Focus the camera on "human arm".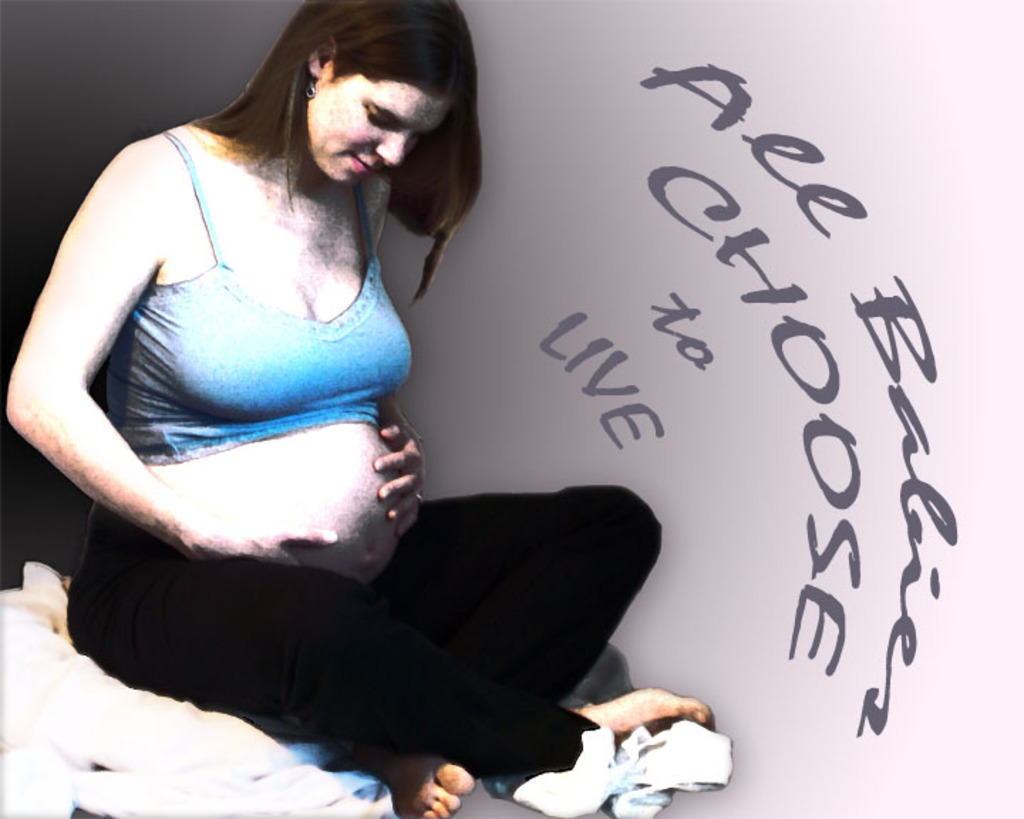
Focus region: x1=0 y1=144 x2=337 y2=569.
